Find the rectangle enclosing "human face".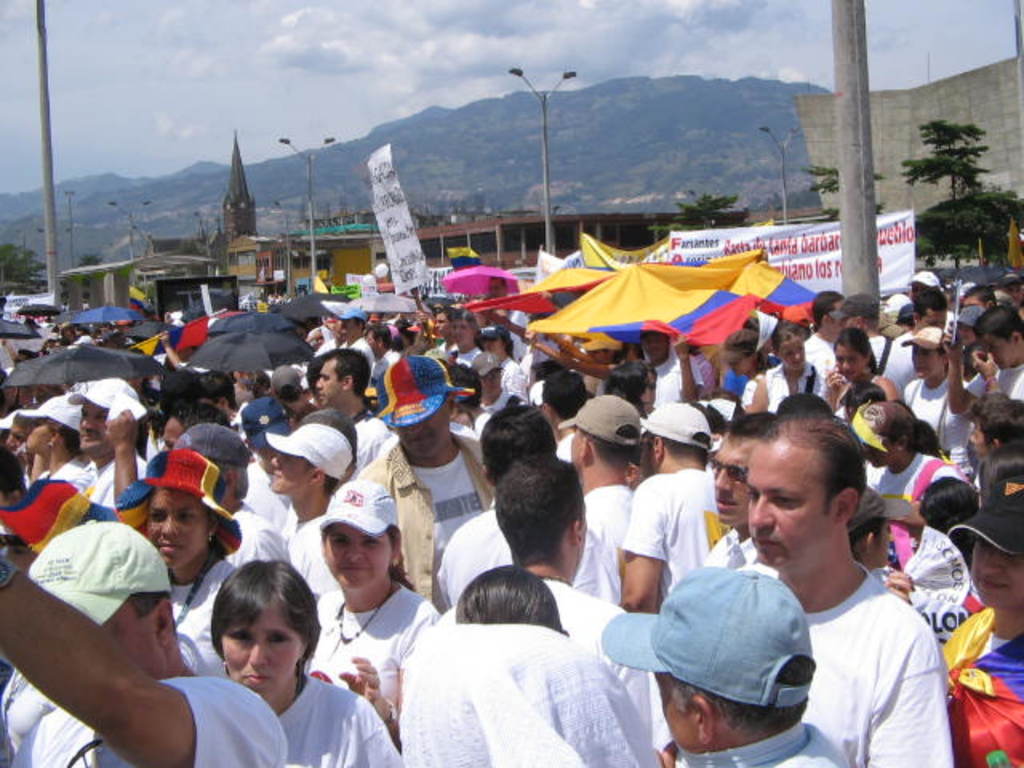
rect(979, 336, 1016, 370).
